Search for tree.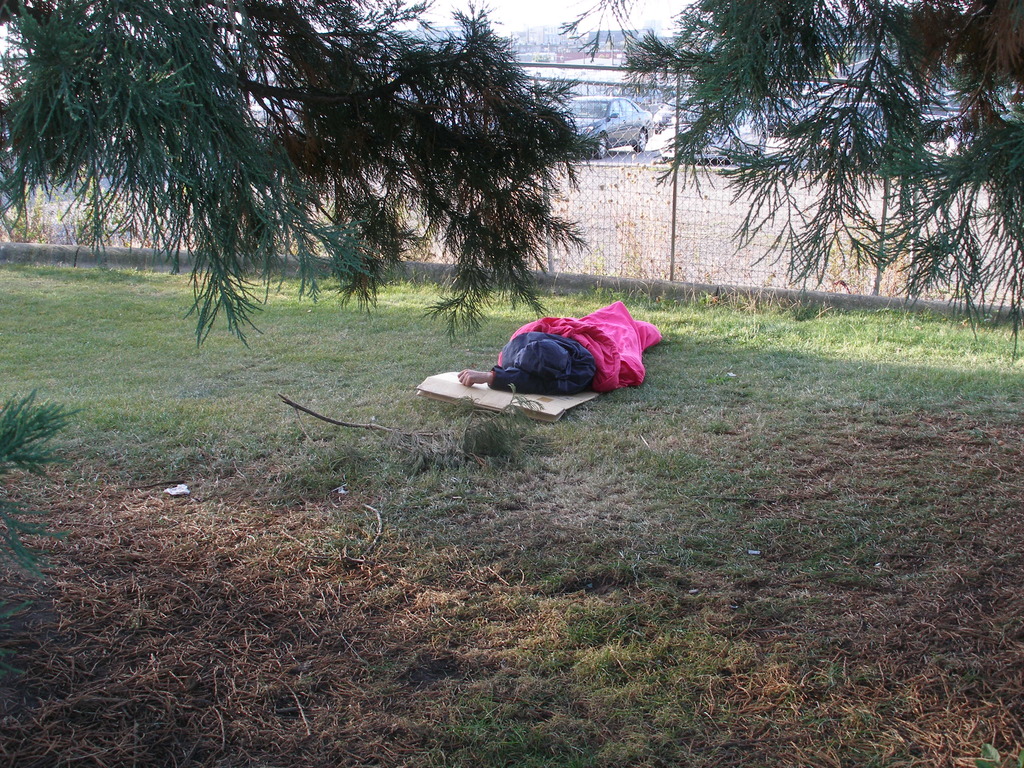
Found at (623,0,1023,353).
